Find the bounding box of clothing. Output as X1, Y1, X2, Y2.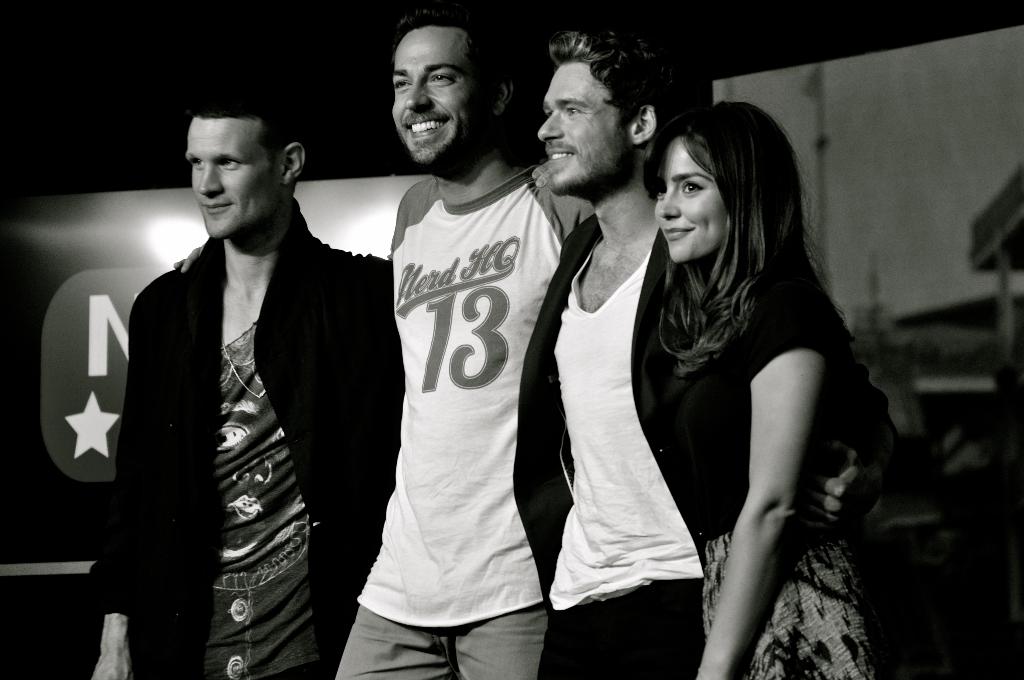
663, 261, 889, 679.
